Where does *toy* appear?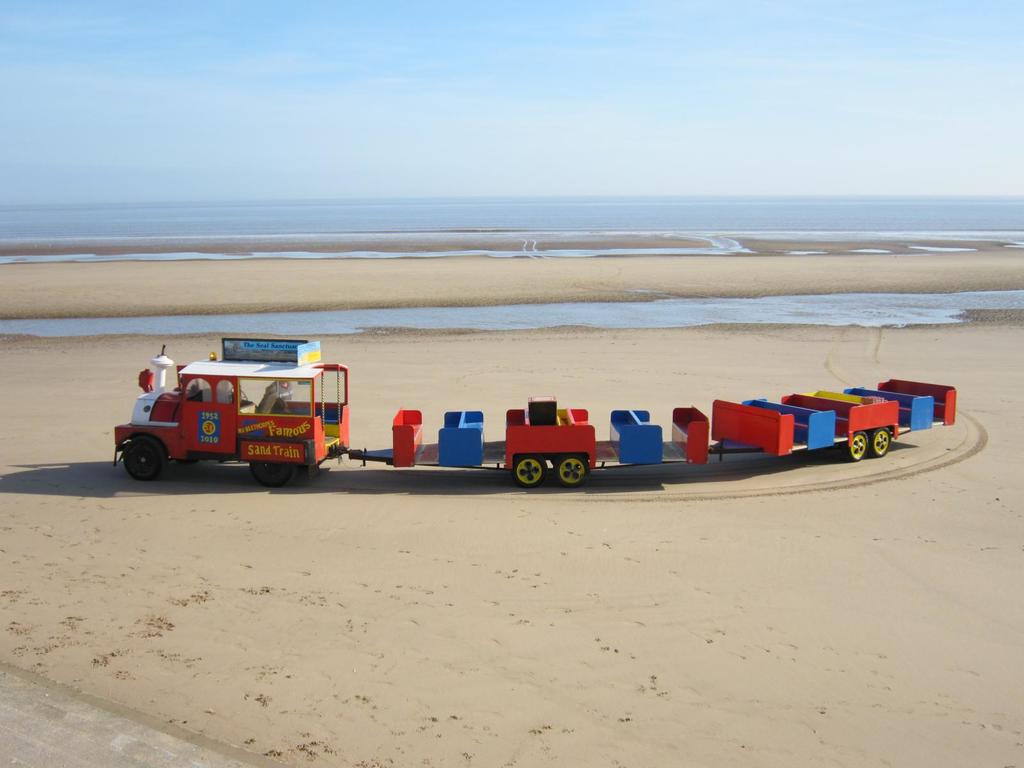
Appears at 879,377,955,430.
